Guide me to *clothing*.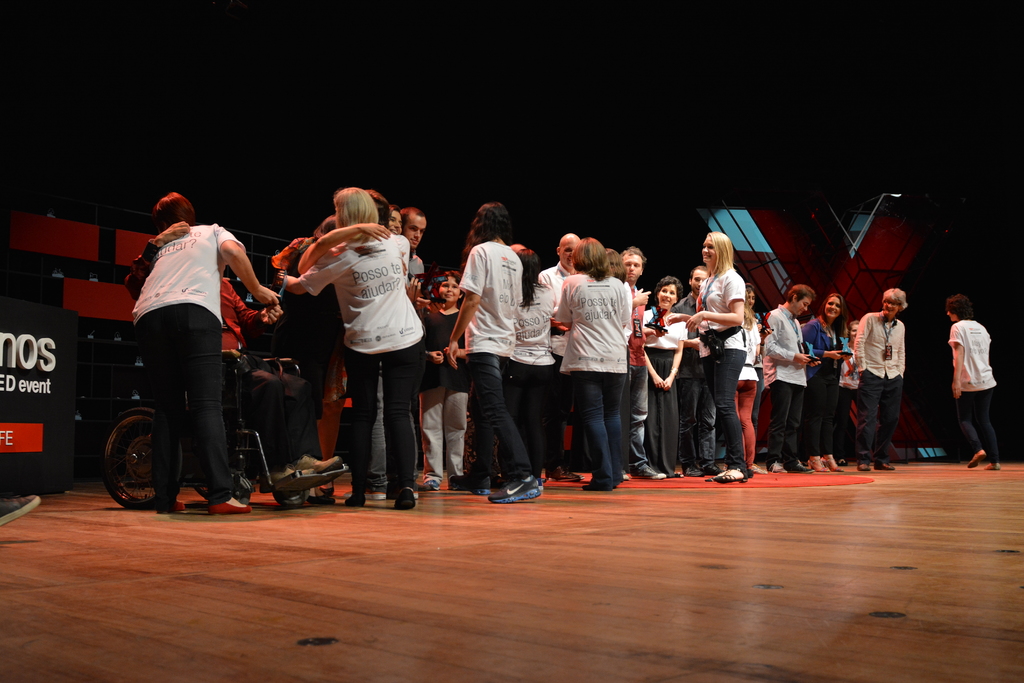
Guidance: x1=951, y1=313, x2=996, y2=464.
